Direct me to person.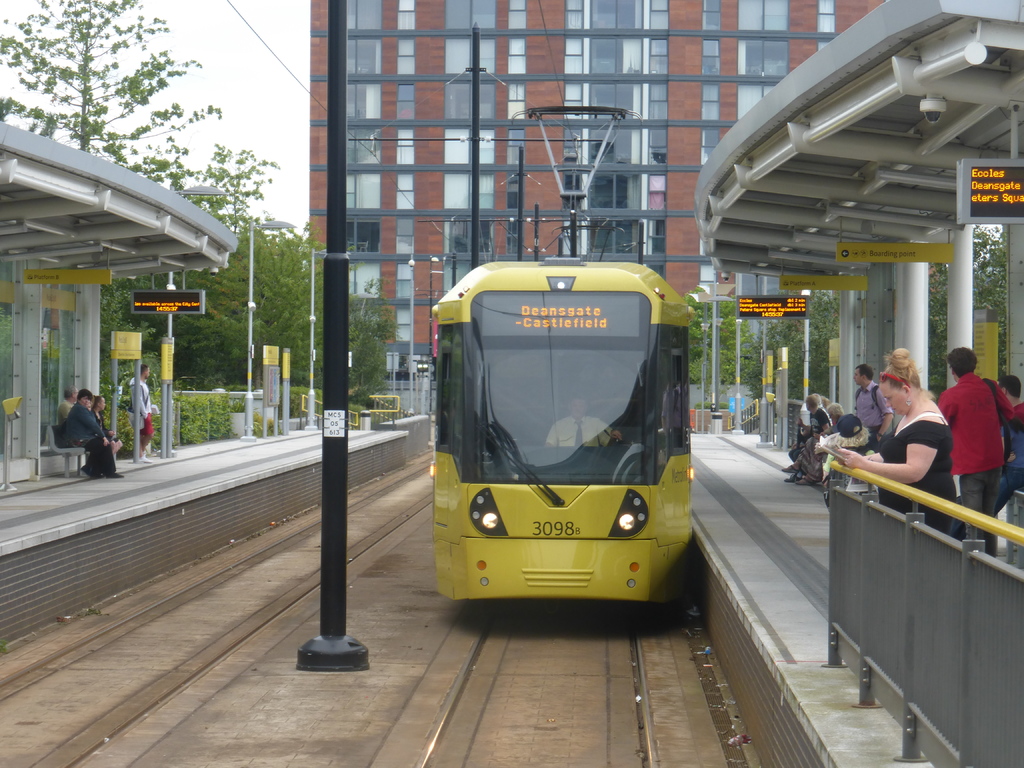
Direction: [x1=56, y1=388, x2=123, y2=482].
